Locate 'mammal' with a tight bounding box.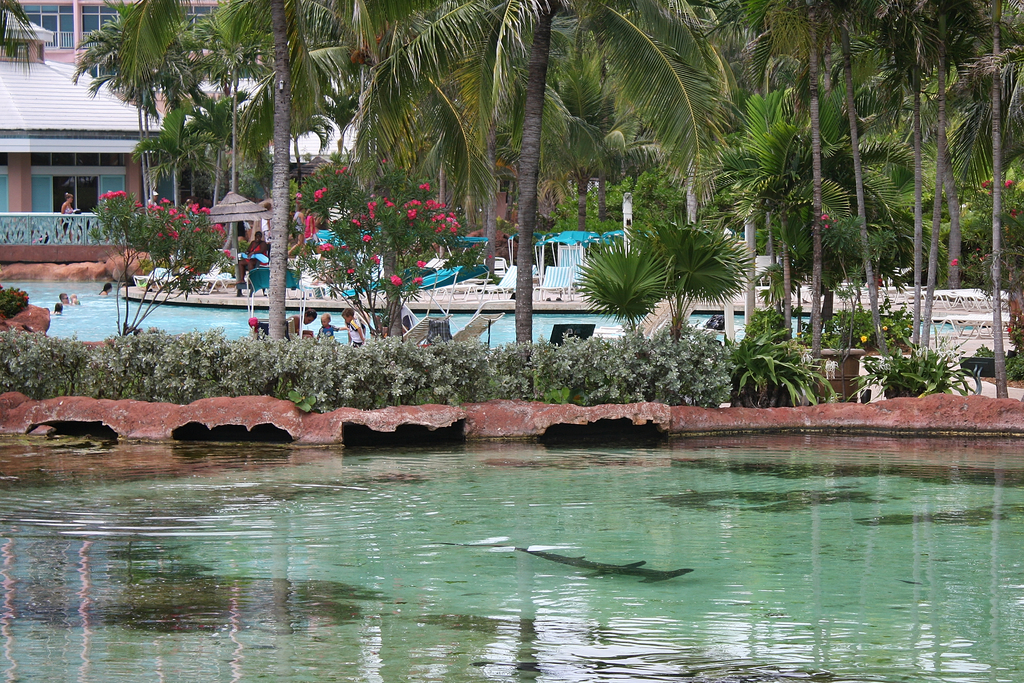
x1=52, y1=292, x2=74, y2=307.
